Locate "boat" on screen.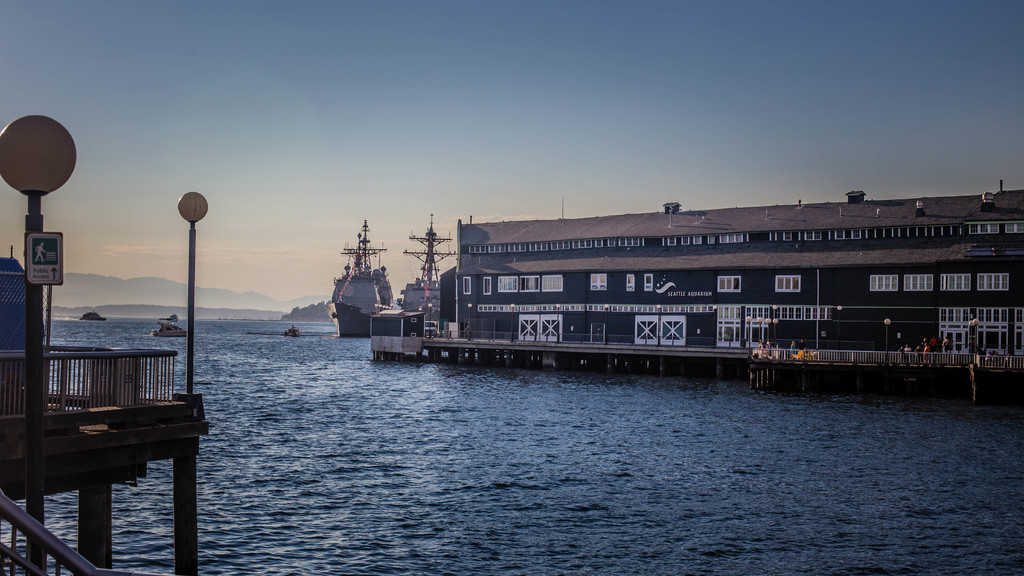
On screen at {"left": 336, "top": 212, "right": 407, "bottom": 344}.
